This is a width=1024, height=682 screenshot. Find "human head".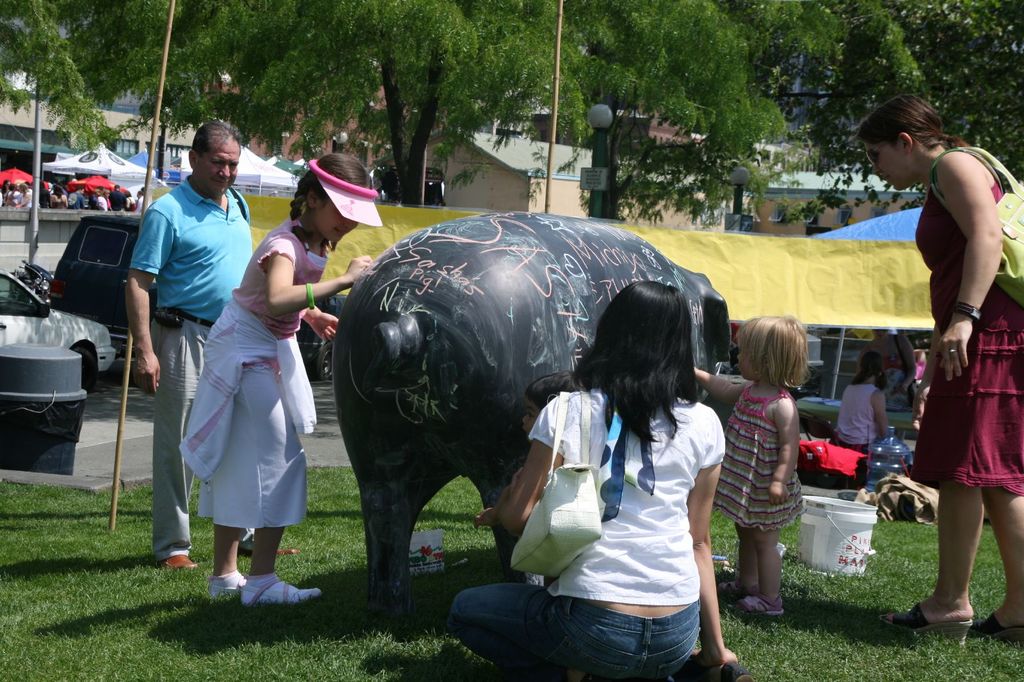
Bounding box: bbox=[296, 152, 372, 246].
